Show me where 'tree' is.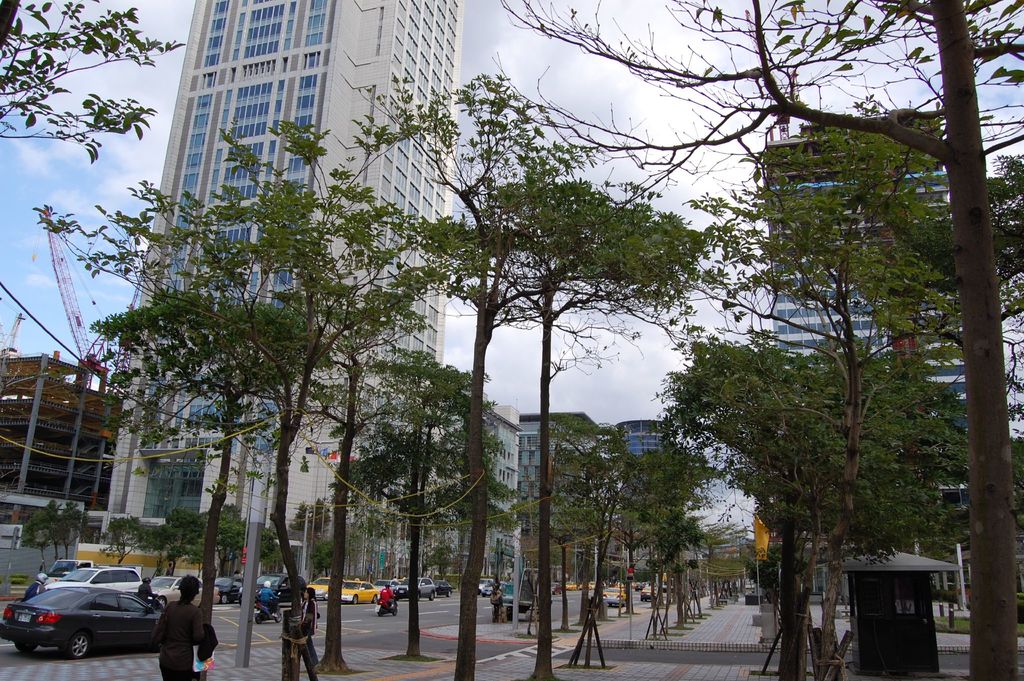
'tree' is at pyautogui.locateOnScreen(355, 61, 638, 680).
